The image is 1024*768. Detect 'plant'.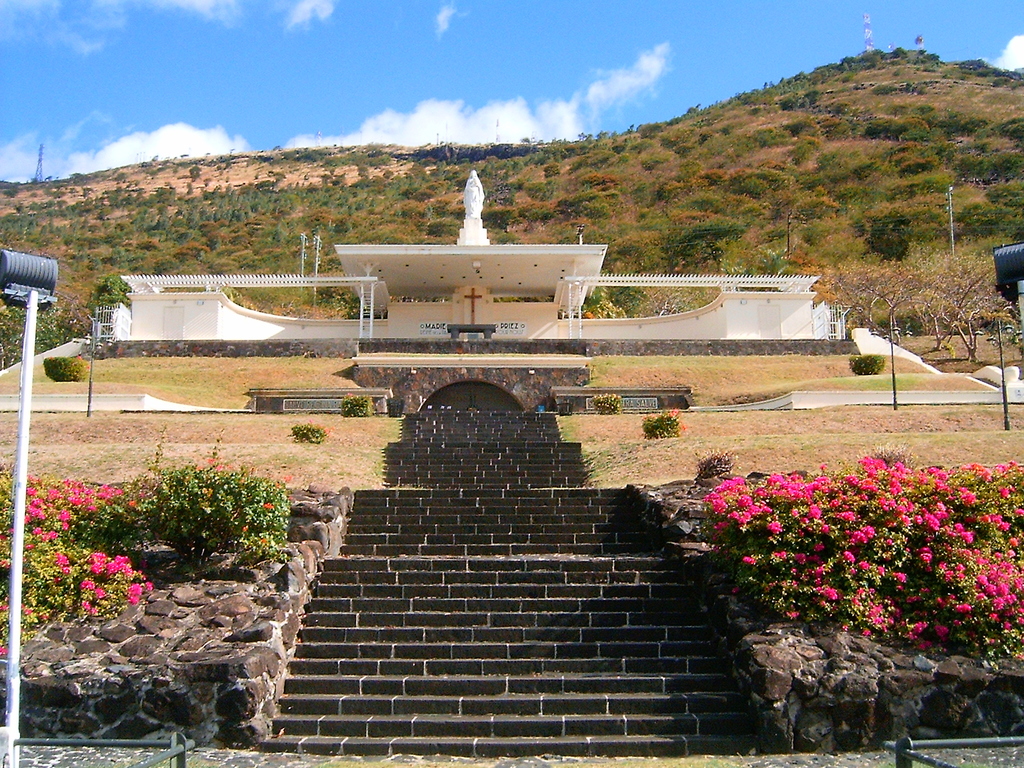
Detection: {"x1": 1006, "y1": 315, "x2": 1023, "y2": 342}.
